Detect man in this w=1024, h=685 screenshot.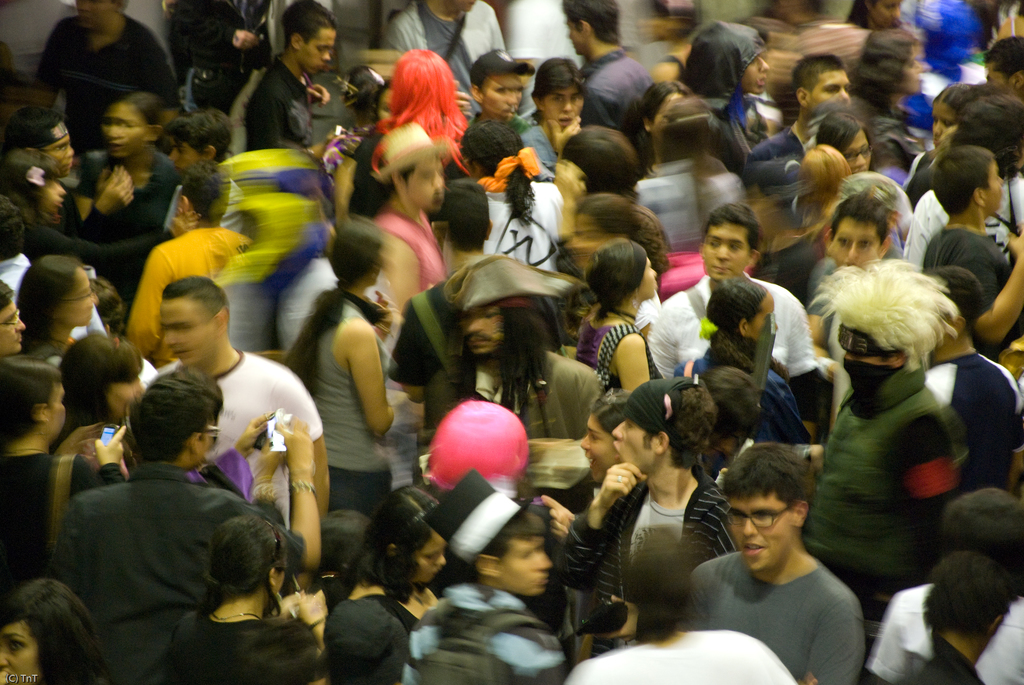
Detection: box=[0, 0, 178, 156].
